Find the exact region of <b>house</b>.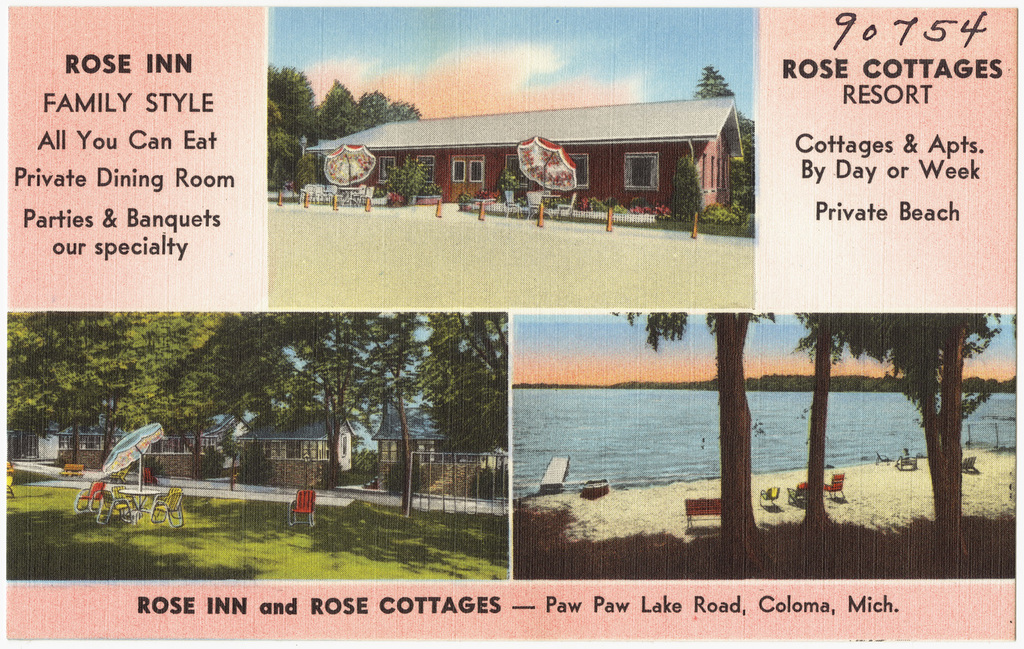
Exact region: region(62, 384, 122, 468).
